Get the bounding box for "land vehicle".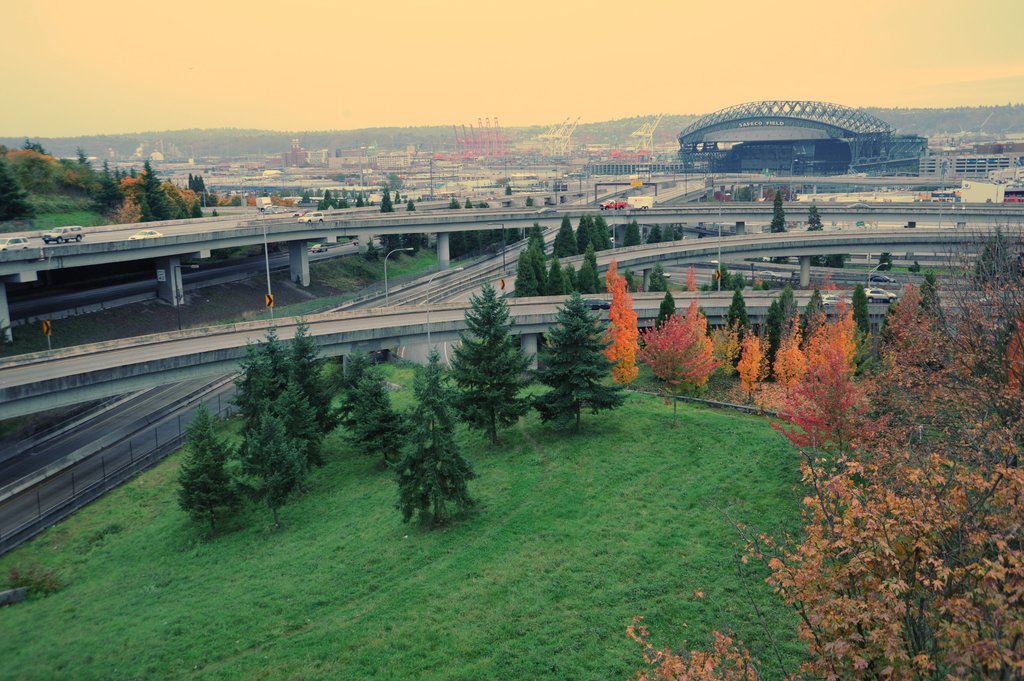
l=127, t=227, r=161, b=239.
